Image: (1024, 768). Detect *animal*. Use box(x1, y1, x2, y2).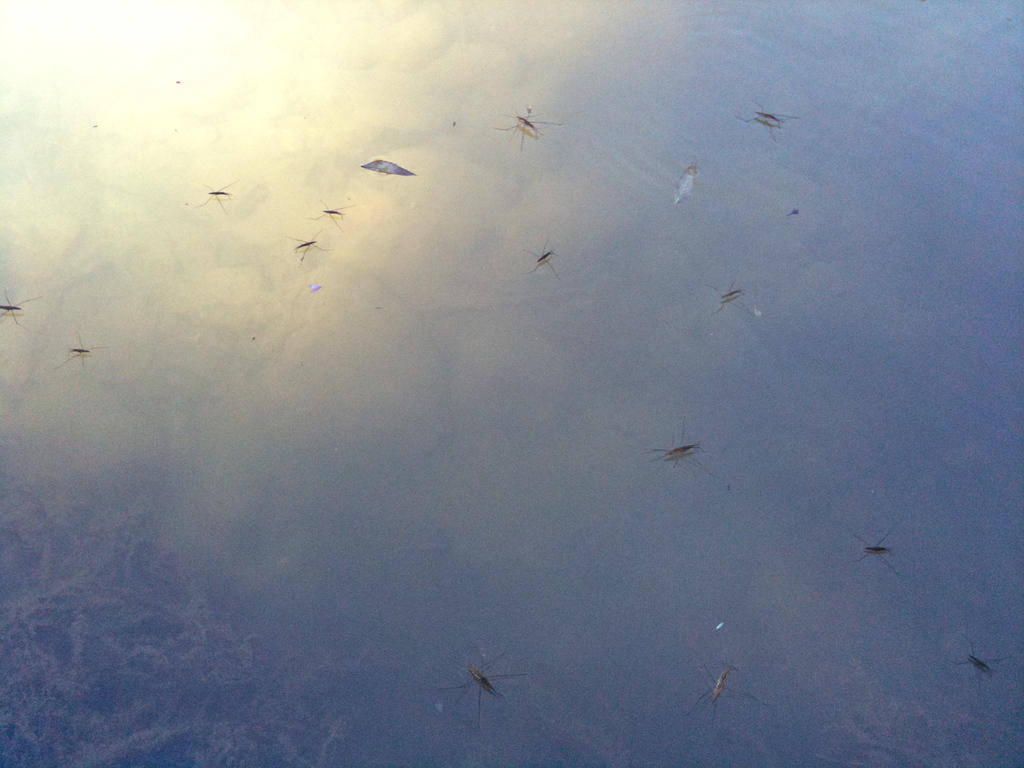
box(0, 280, 47, 320).
